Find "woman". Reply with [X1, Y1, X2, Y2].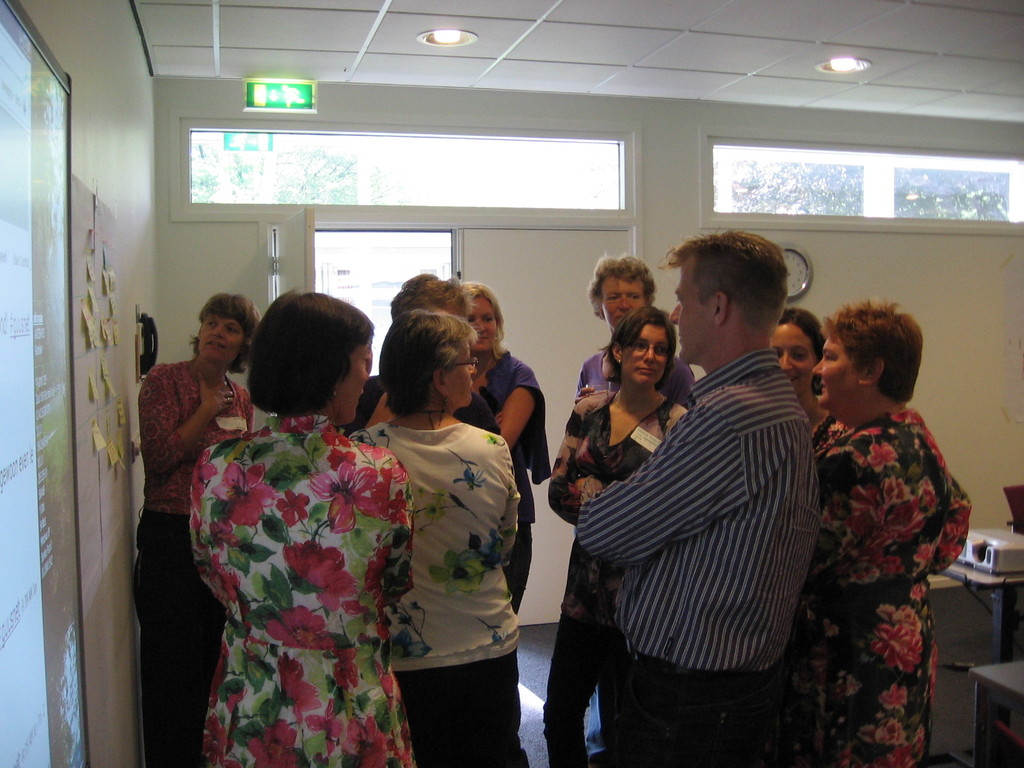
[354, 319, 530, 767].
